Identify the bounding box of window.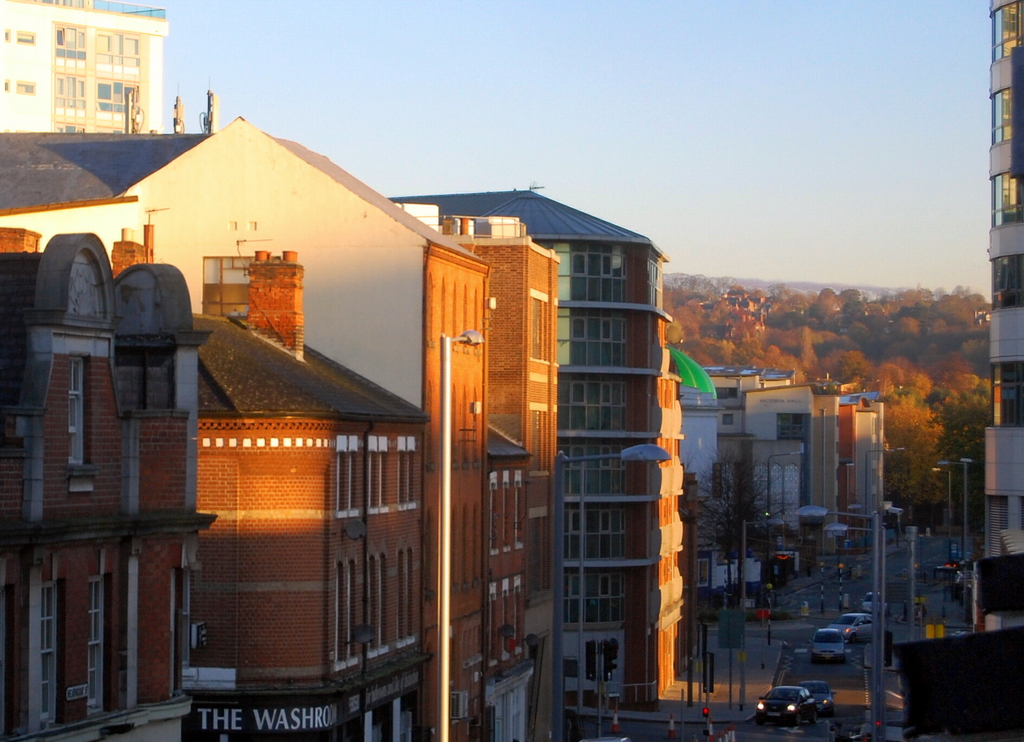
(166, 572, 189, 692).
